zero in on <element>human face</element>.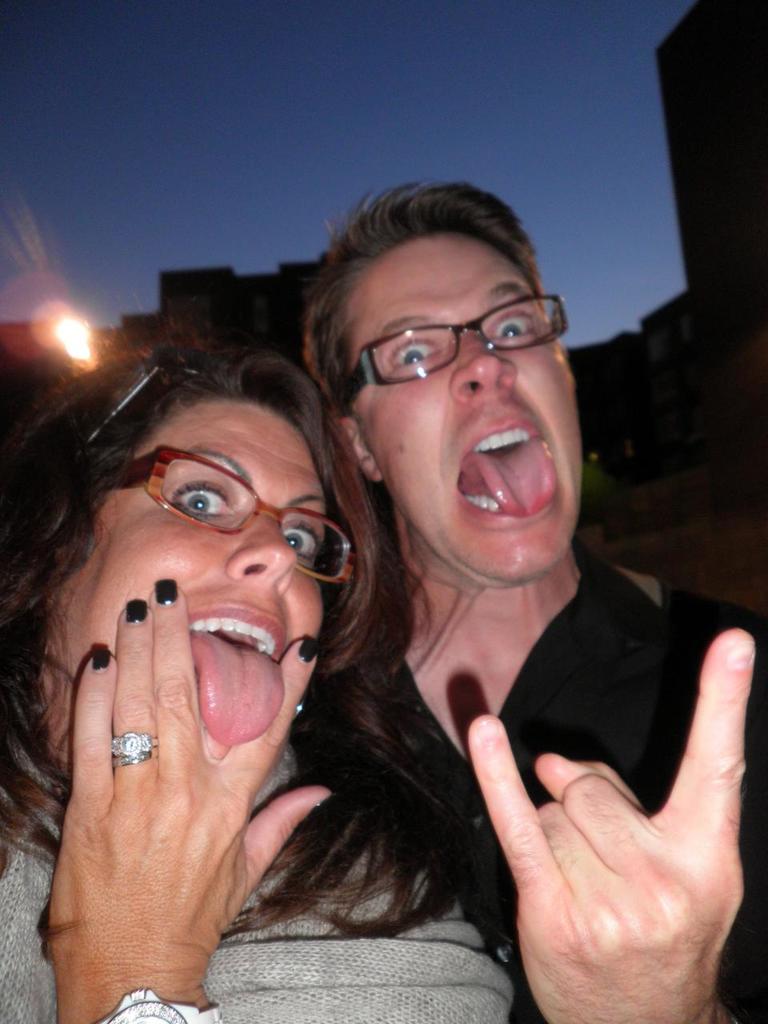
Zeroed in: region(51, 403, 330, 773).
